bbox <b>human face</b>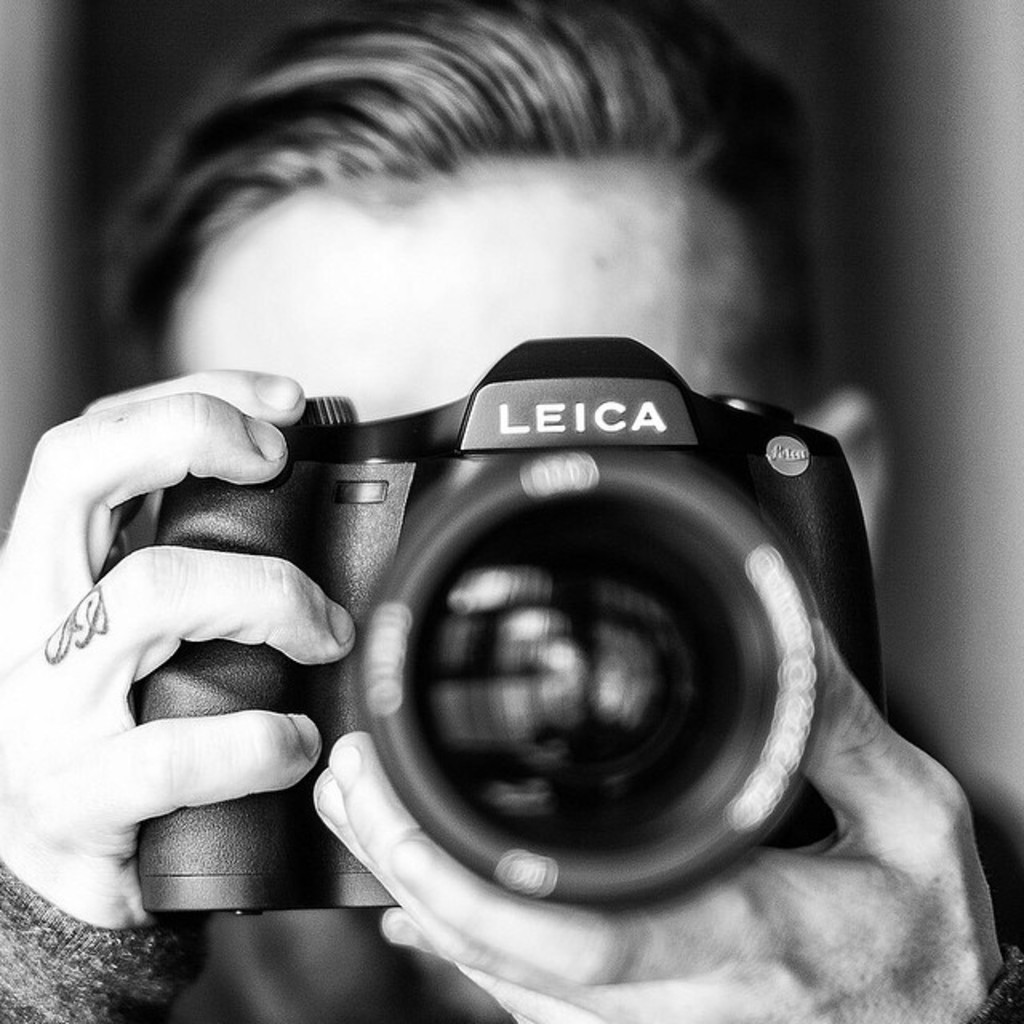
174, 162, 754, 421
